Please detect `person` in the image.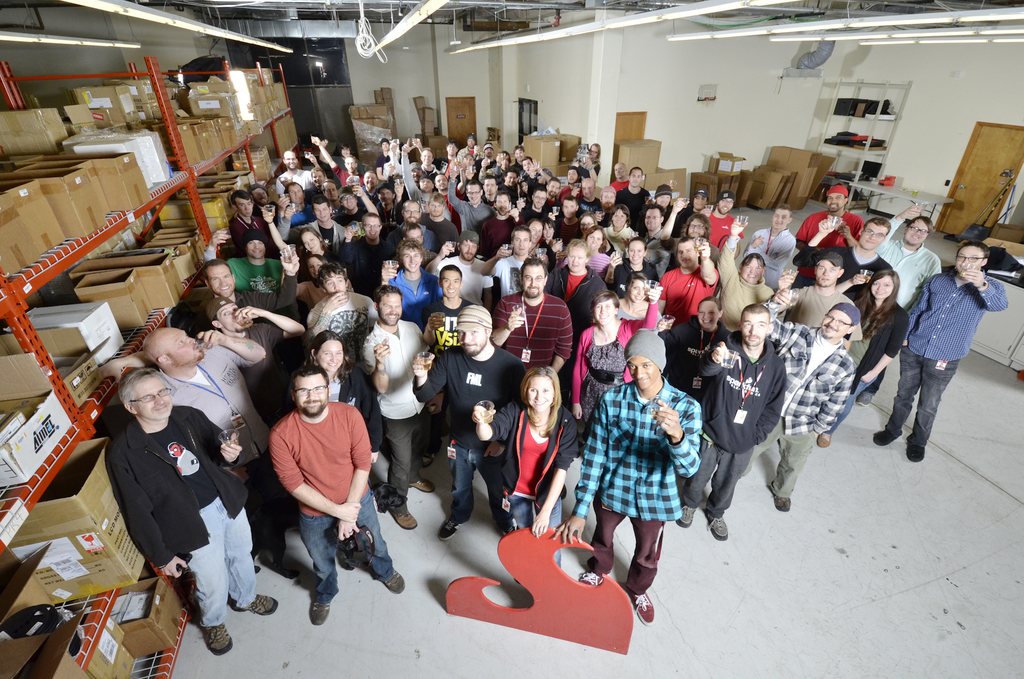
[639, 206, 685, 254].
